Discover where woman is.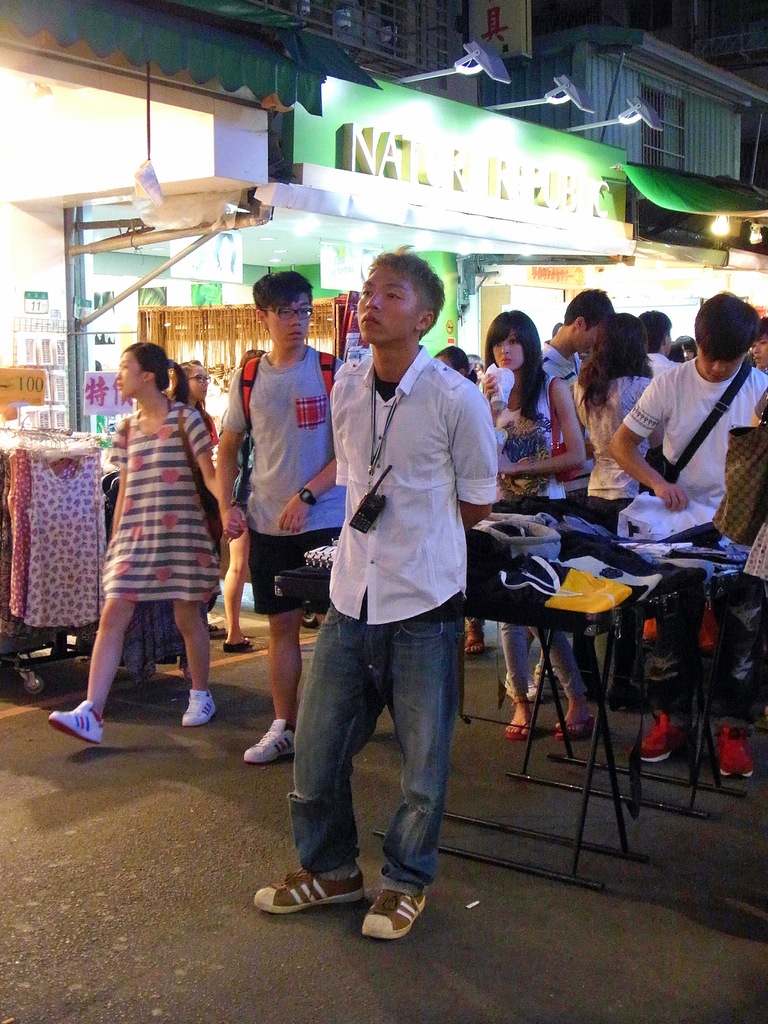
Discovered at {"left": 562, "top": 301, "right": 653, "bottom": 717}.
